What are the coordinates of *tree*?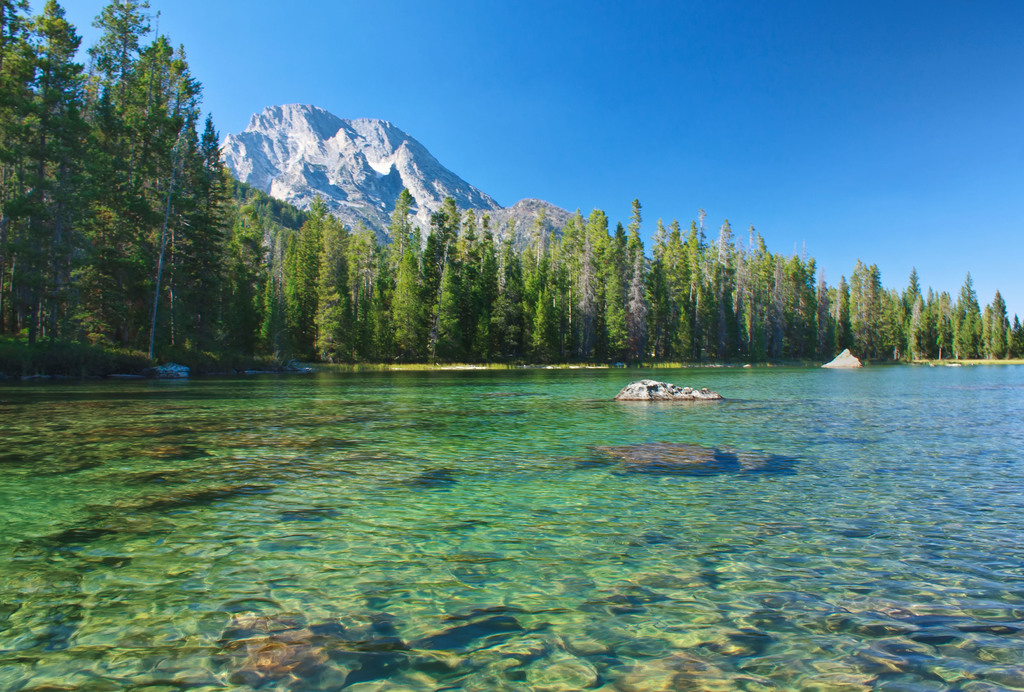
740,222,788,366.
